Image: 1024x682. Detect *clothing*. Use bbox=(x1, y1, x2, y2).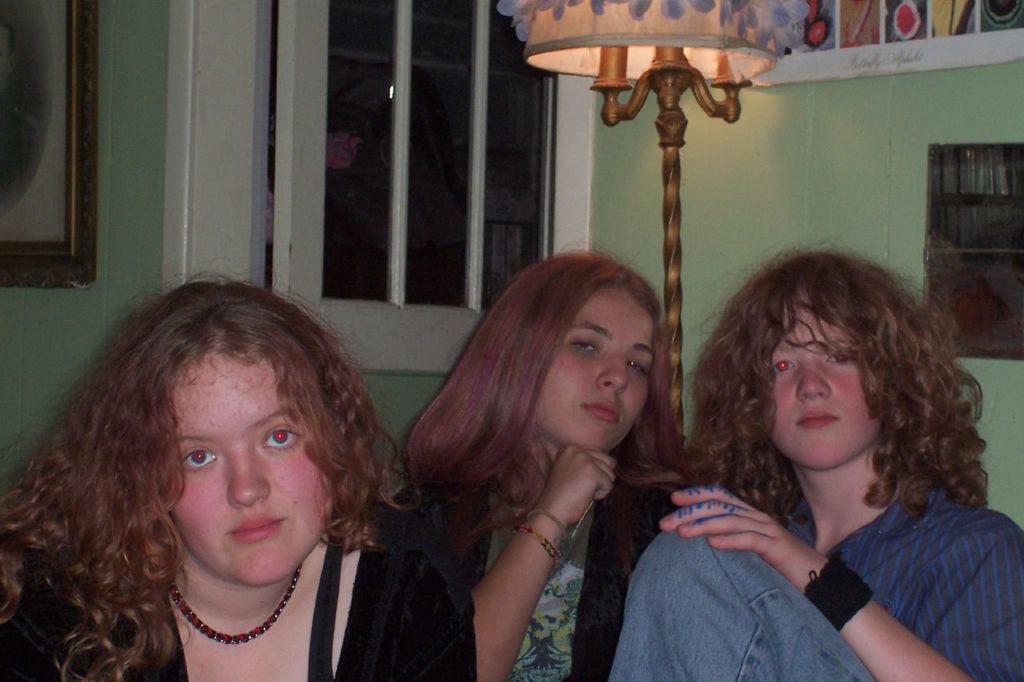
bbox=(0, 515, 477, 681).
